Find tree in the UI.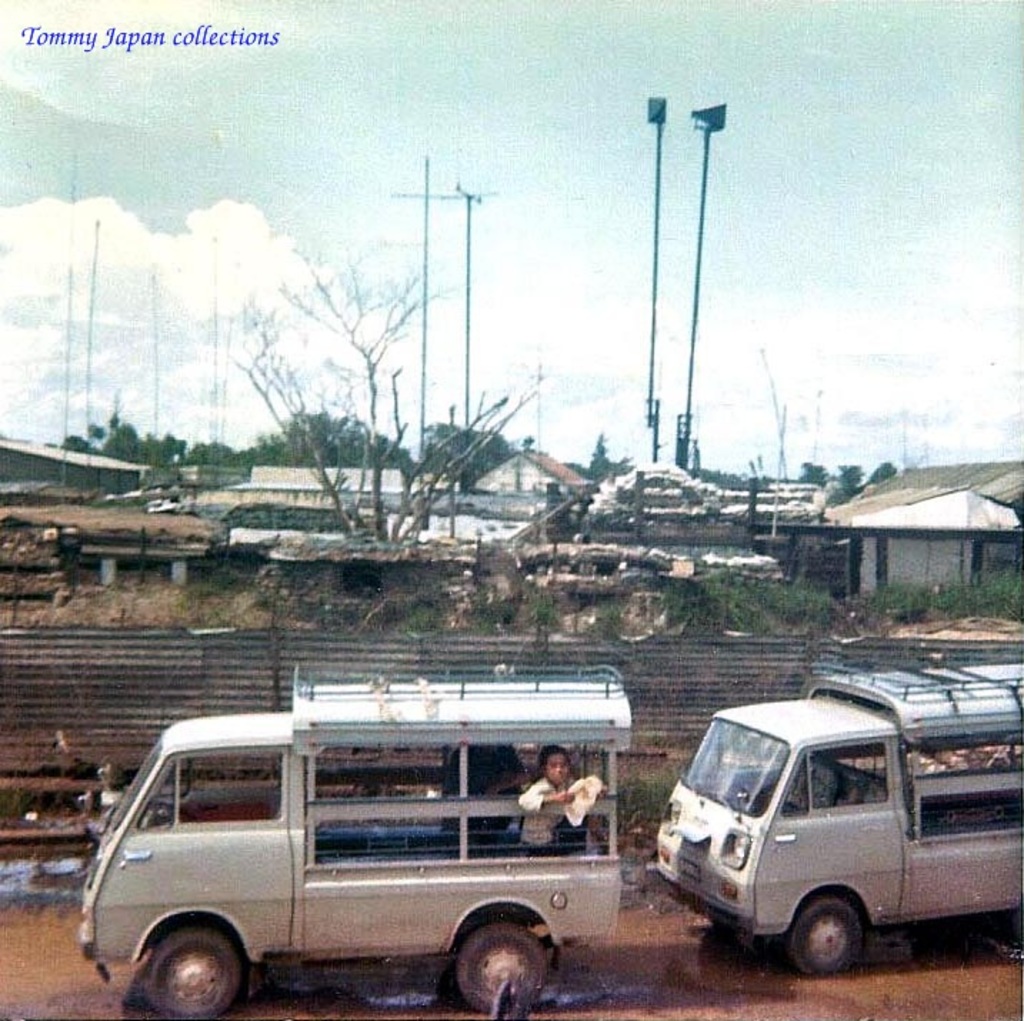
UI element at 864/454/900/490.
